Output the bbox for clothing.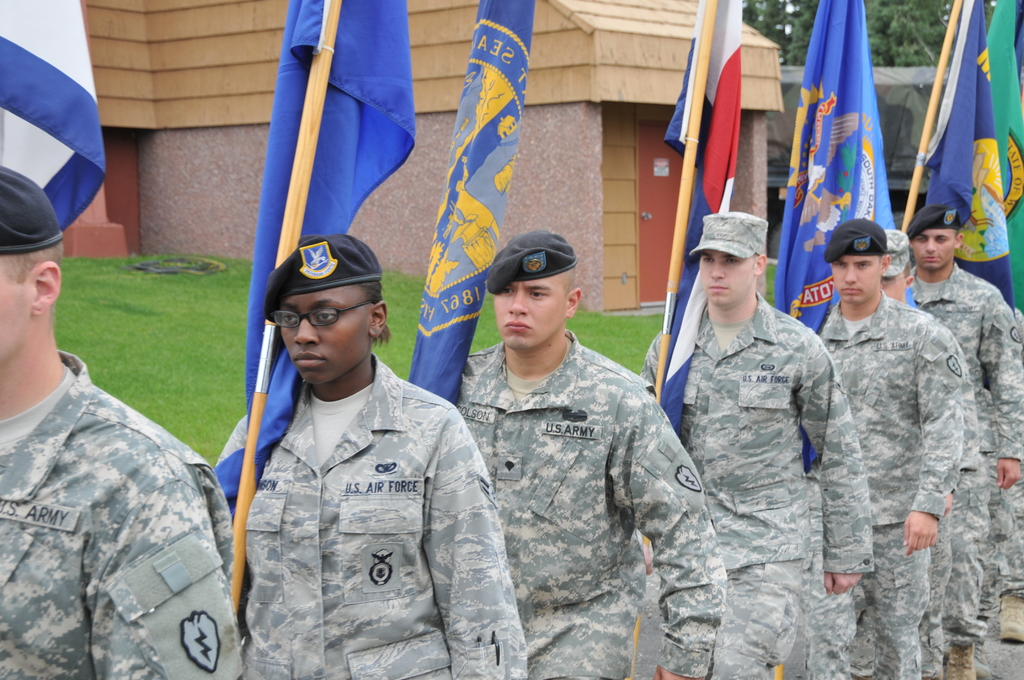
detection(229, 366, 527, 679).
